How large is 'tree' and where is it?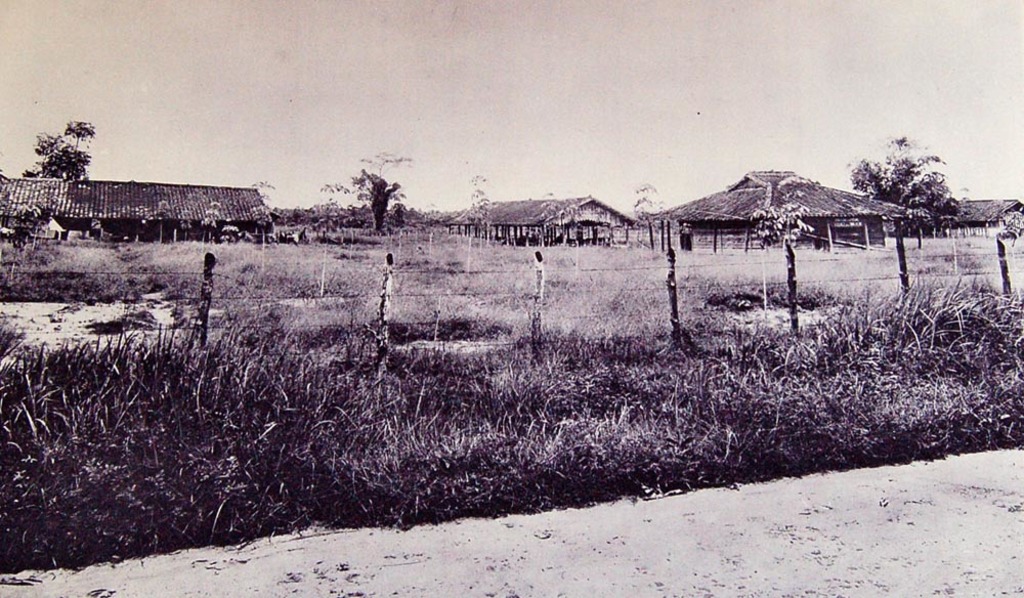
Bounding box: rect(463, 166, 488, 243).
